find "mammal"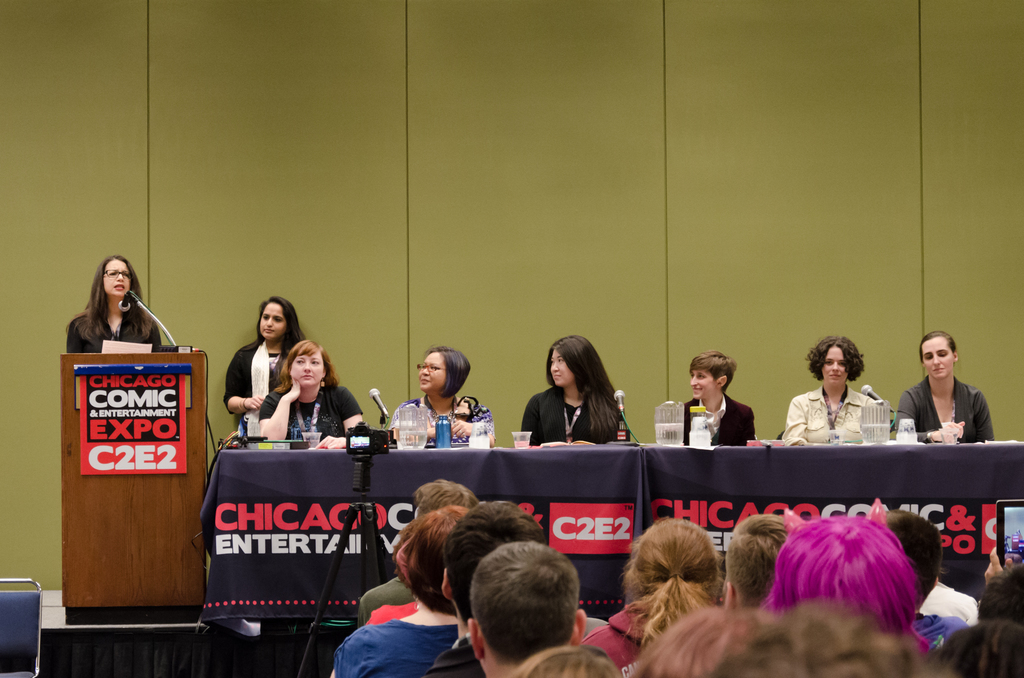
x1=221, y1=297, x2=315, y2=443
